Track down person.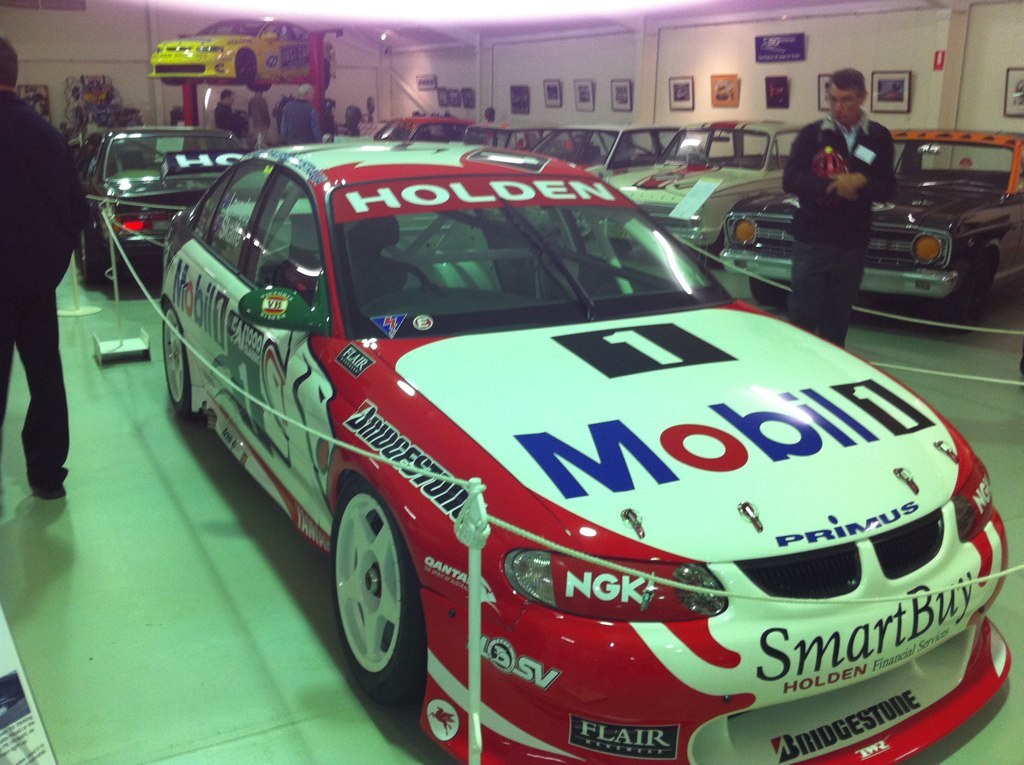
Tracked to (x1=786, y1=88, x2=896, y2=347).
